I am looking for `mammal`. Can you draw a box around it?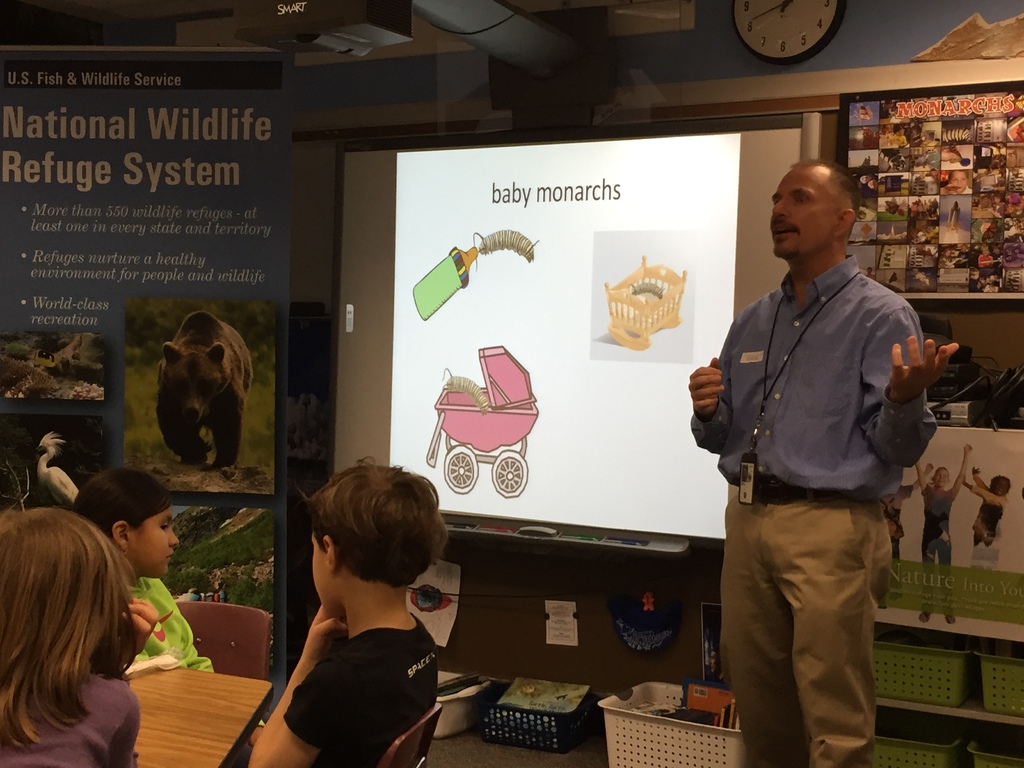
Sure, the bounding box is bbox(1004, 242, 1023, 266).
